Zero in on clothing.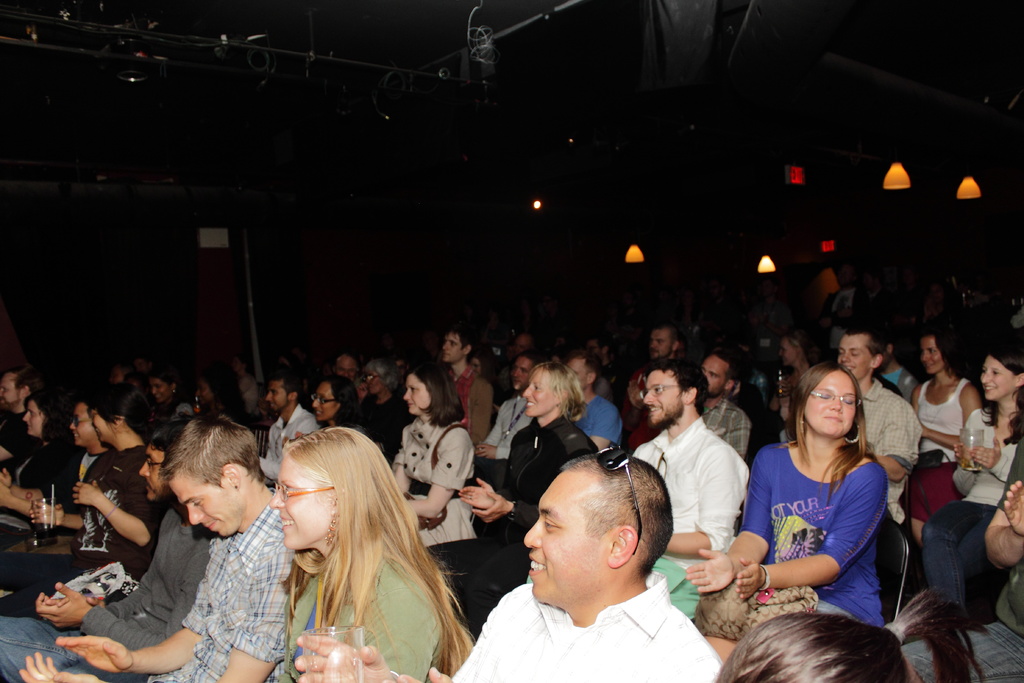
Zeroed in: box(451, 415, 593, 582).
